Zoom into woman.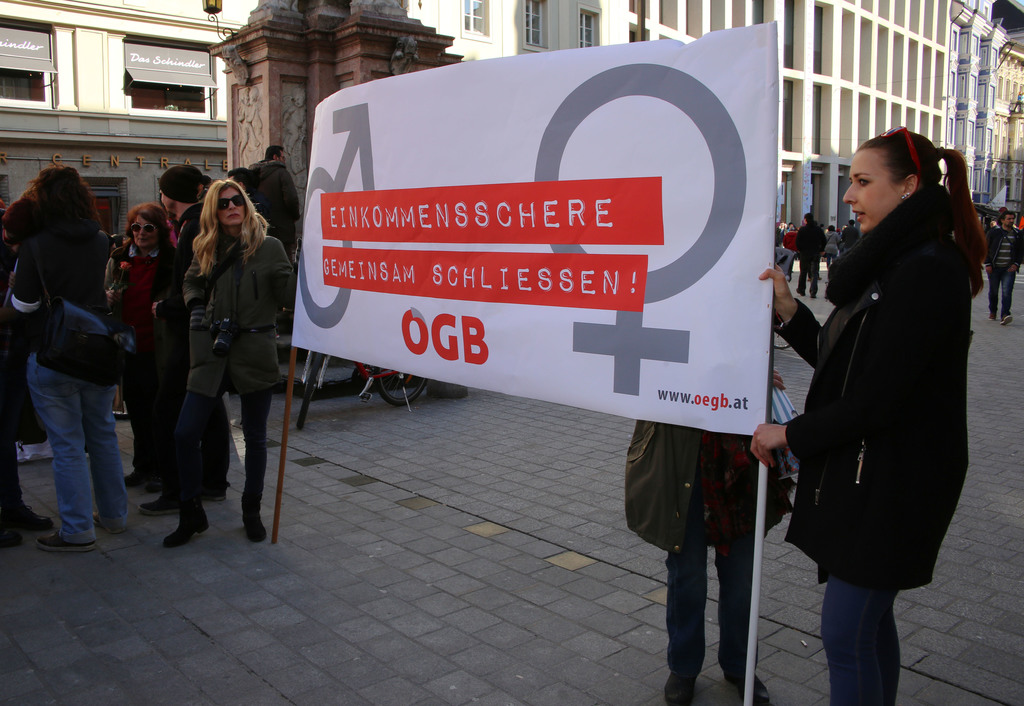
Zoom target: left=102, top=201, right=172, bottom=487.
